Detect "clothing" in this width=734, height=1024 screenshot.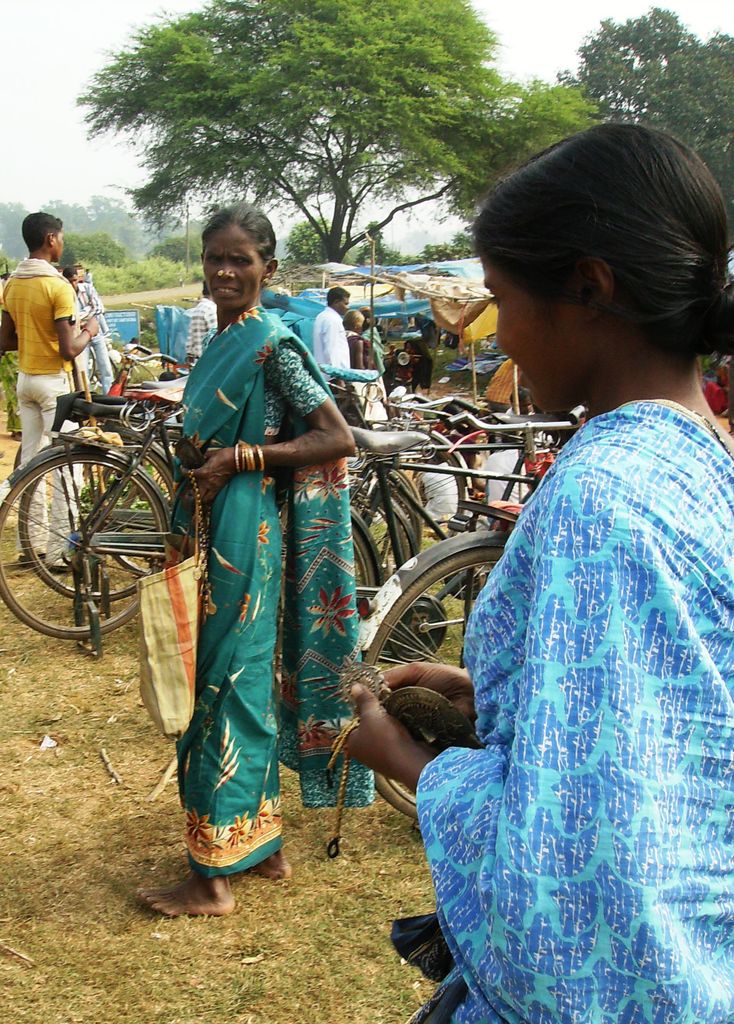
Detection: <region>417, 459, 470, 522</region>.
